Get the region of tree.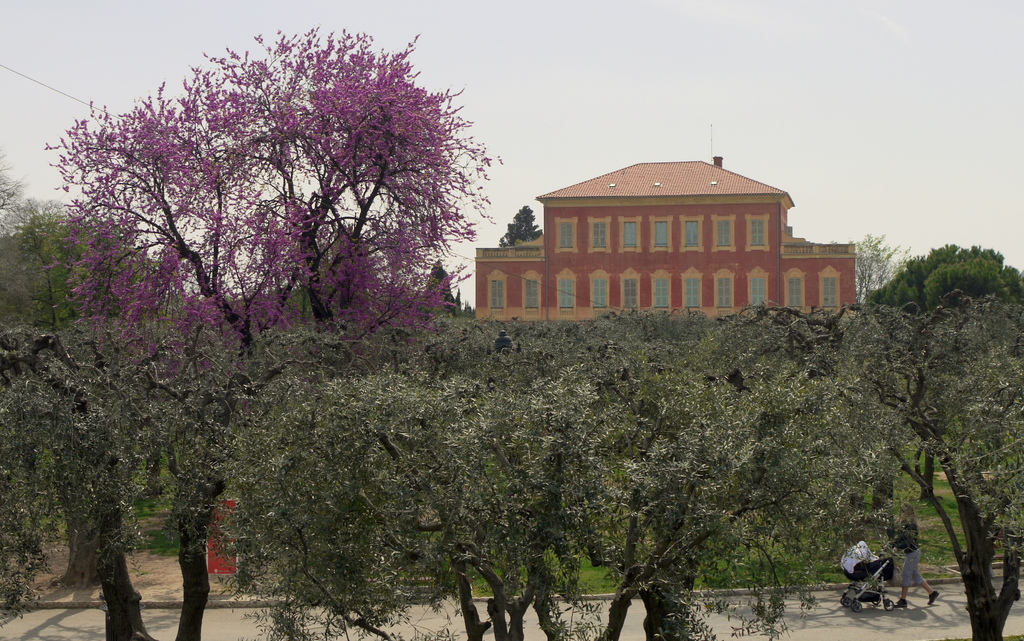
crop(848, 222, 904, 301).
